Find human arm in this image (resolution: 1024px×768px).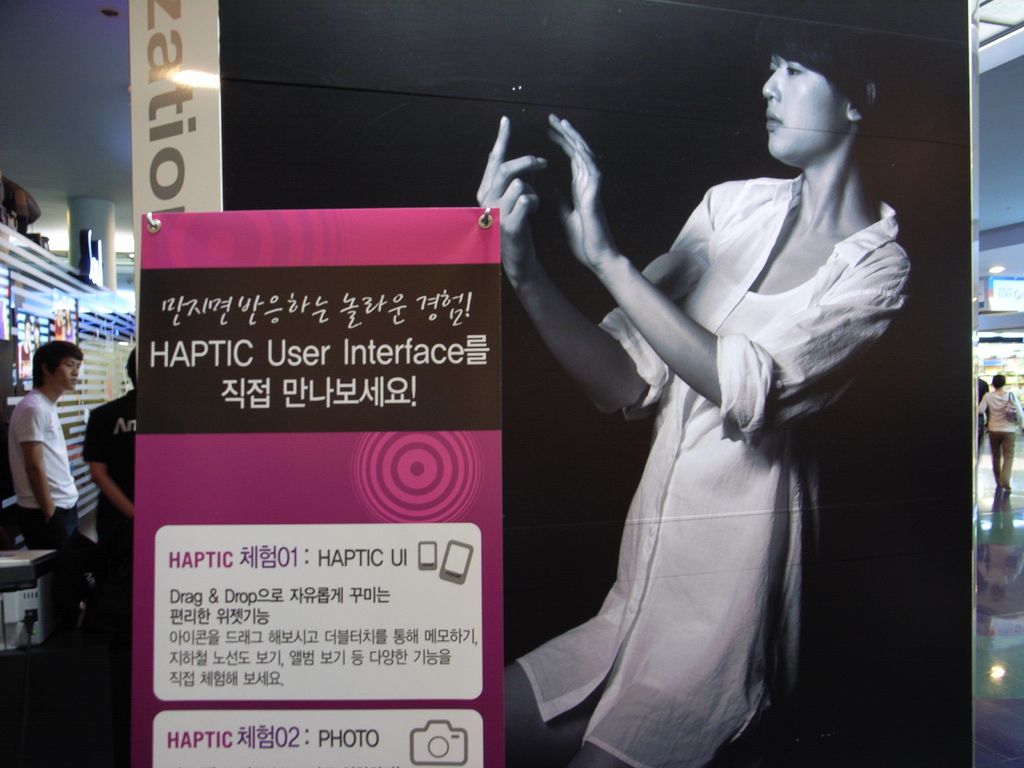
(550,118,908,435).
